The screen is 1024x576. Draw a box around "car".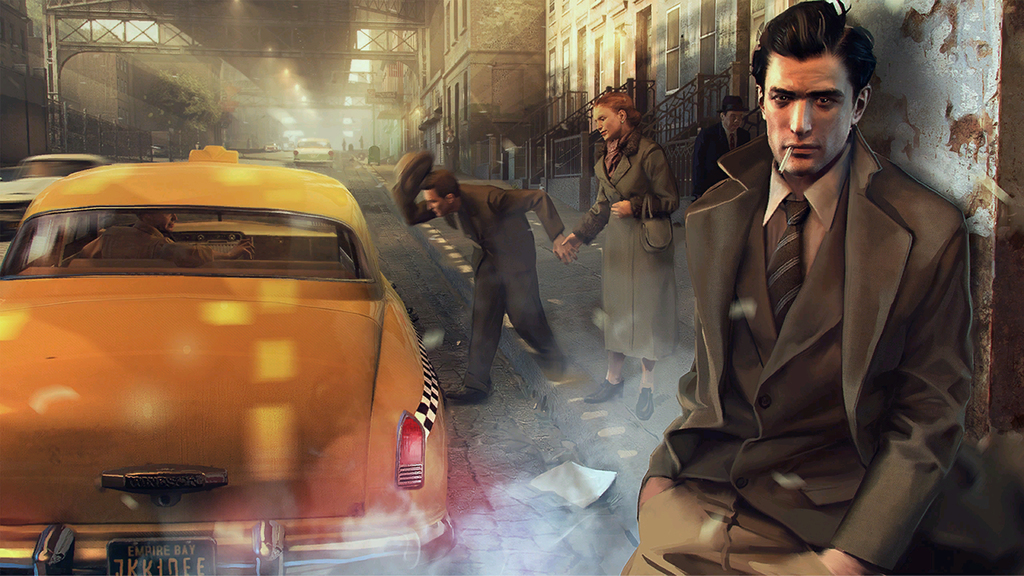
0 141 452 575.
